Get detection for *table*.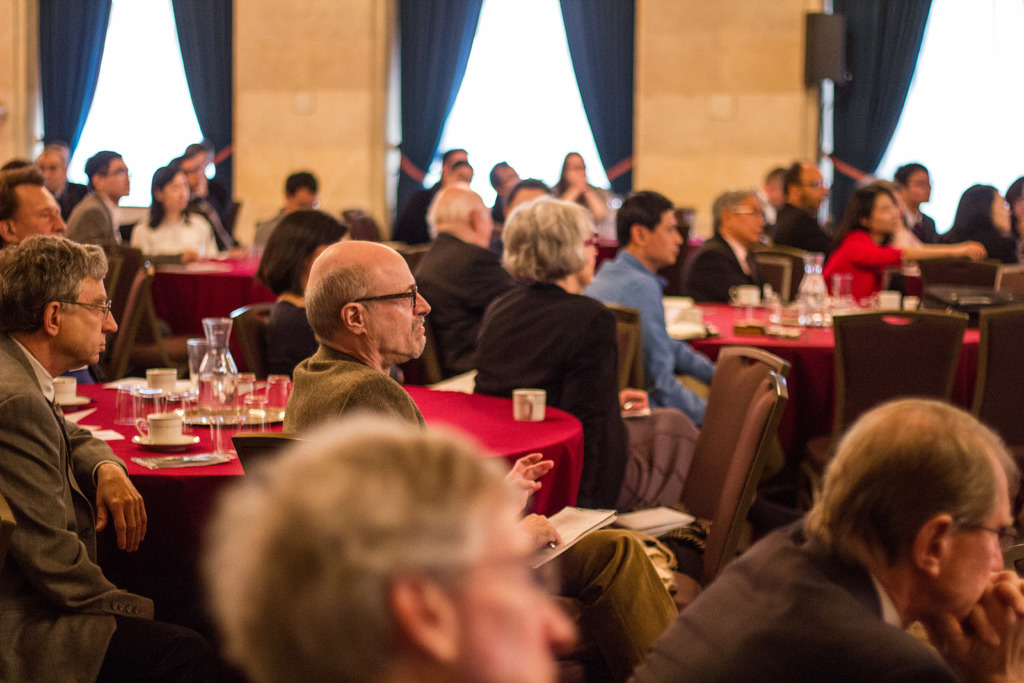
Detection: l=31, t=332, r=589, b=682.
